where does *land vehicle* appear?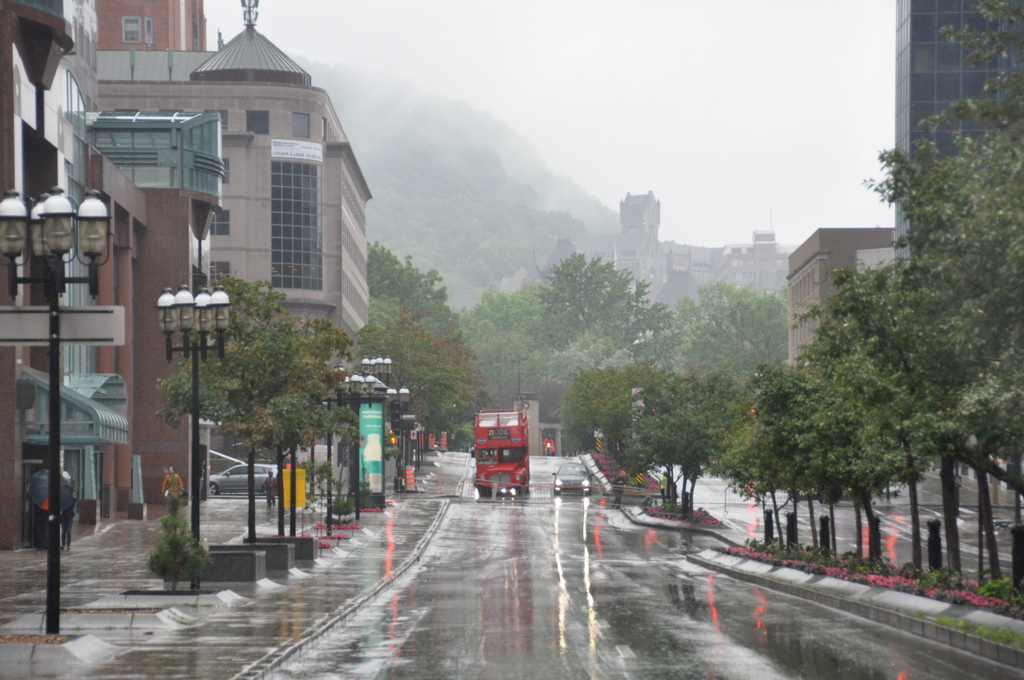
Appears at <bbox>207, 462, 282, 499</bbox>.
